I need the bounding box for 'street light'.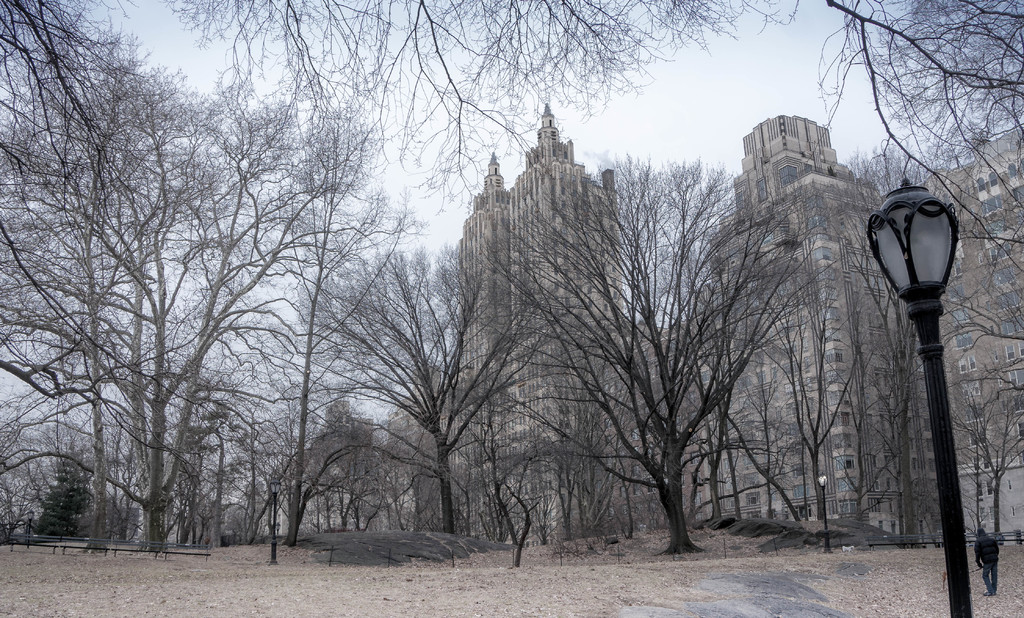
Here it is: 867, 180, 977, 617.
